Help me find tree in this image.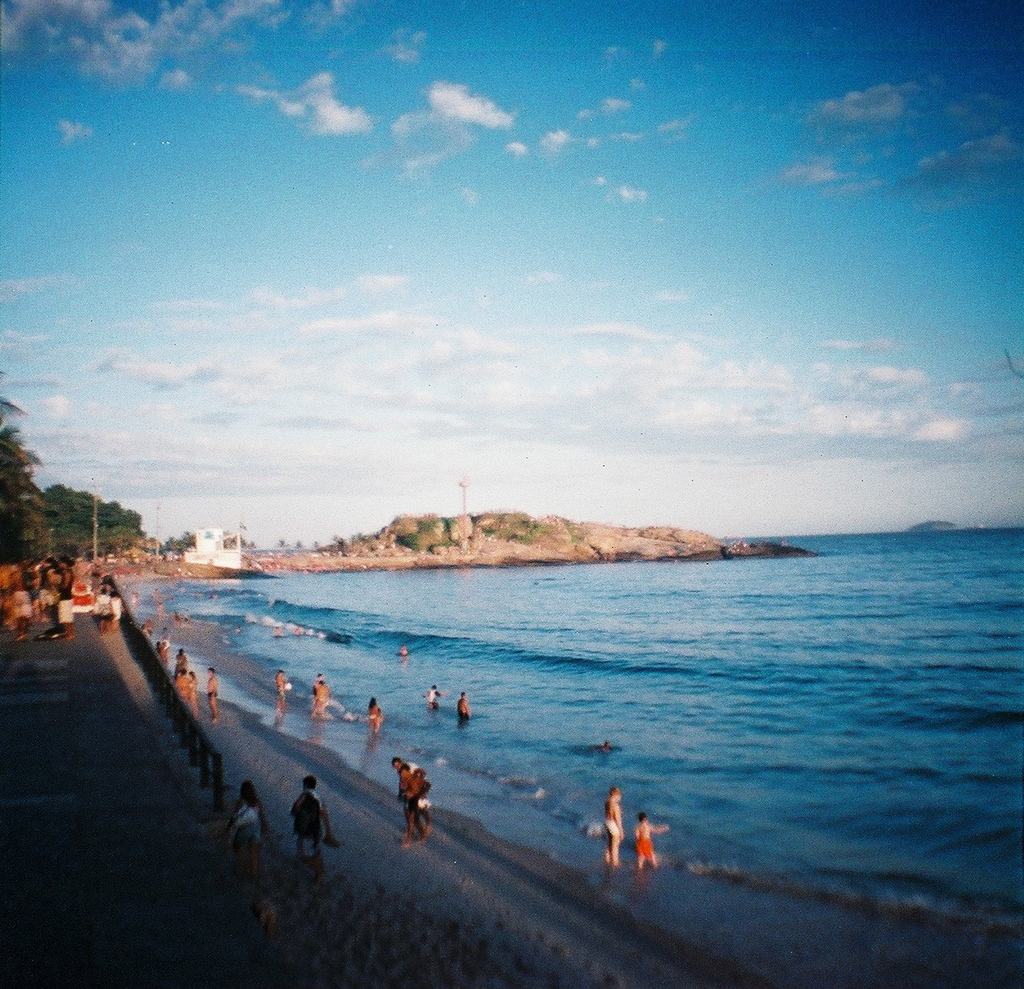
Found it: box(163, 532, 195, 555).
